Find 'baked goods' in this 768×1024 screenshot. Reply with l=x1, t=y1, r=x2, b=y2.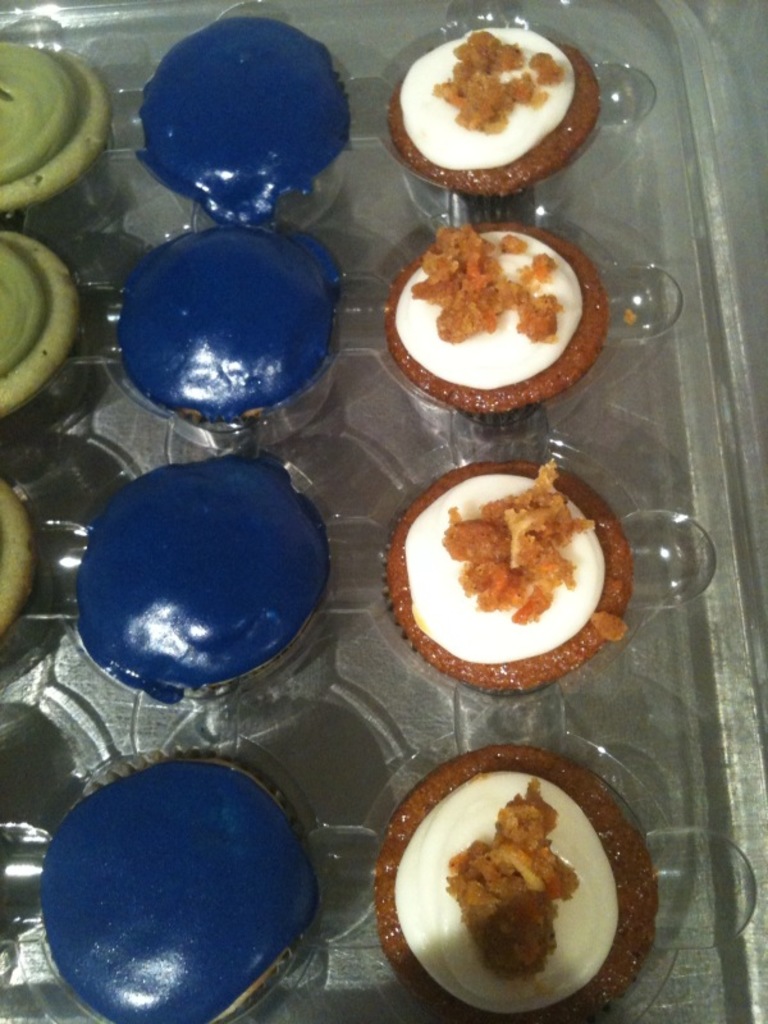
l=136, t=18, r=355, b=215.
